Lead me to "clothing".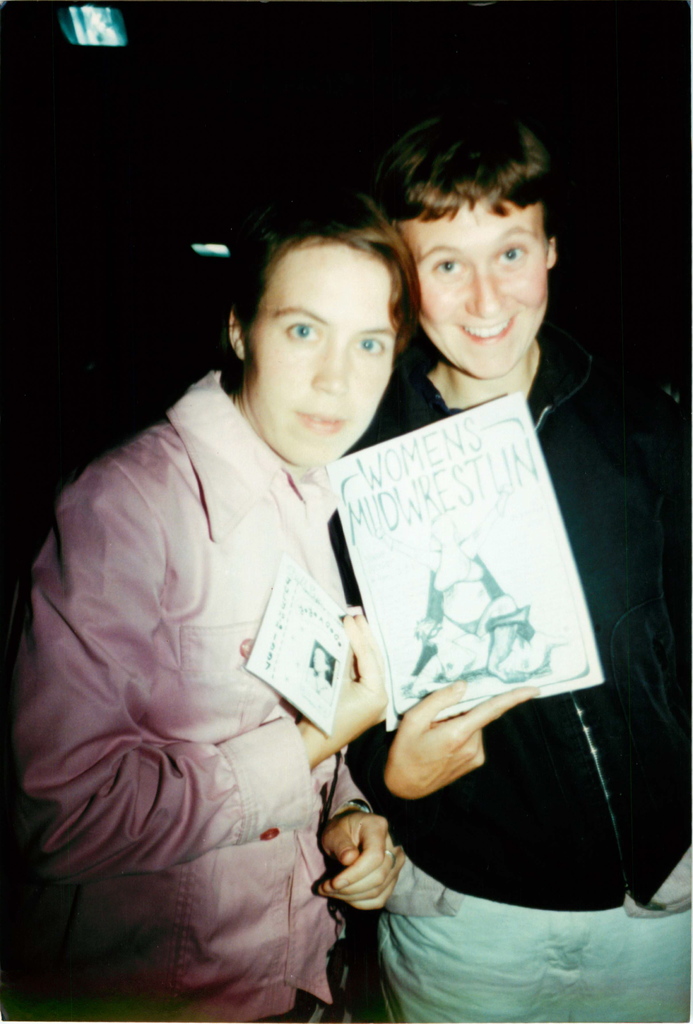
Lead to (6,369,371,1023).
